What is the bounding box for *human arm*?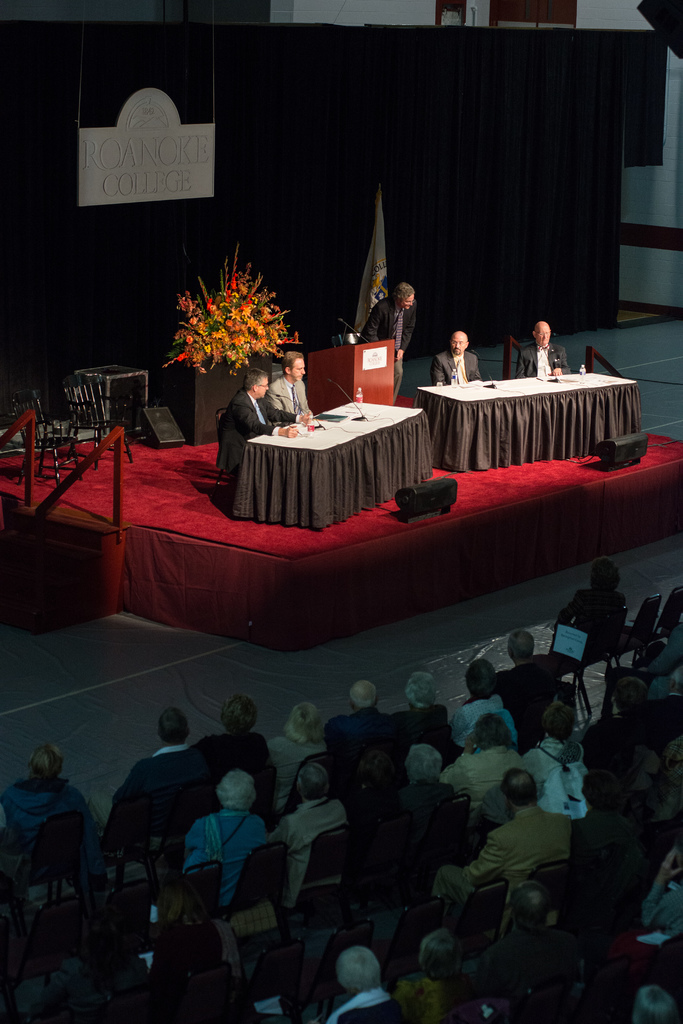
bbox(359, 302, 383, 344).
